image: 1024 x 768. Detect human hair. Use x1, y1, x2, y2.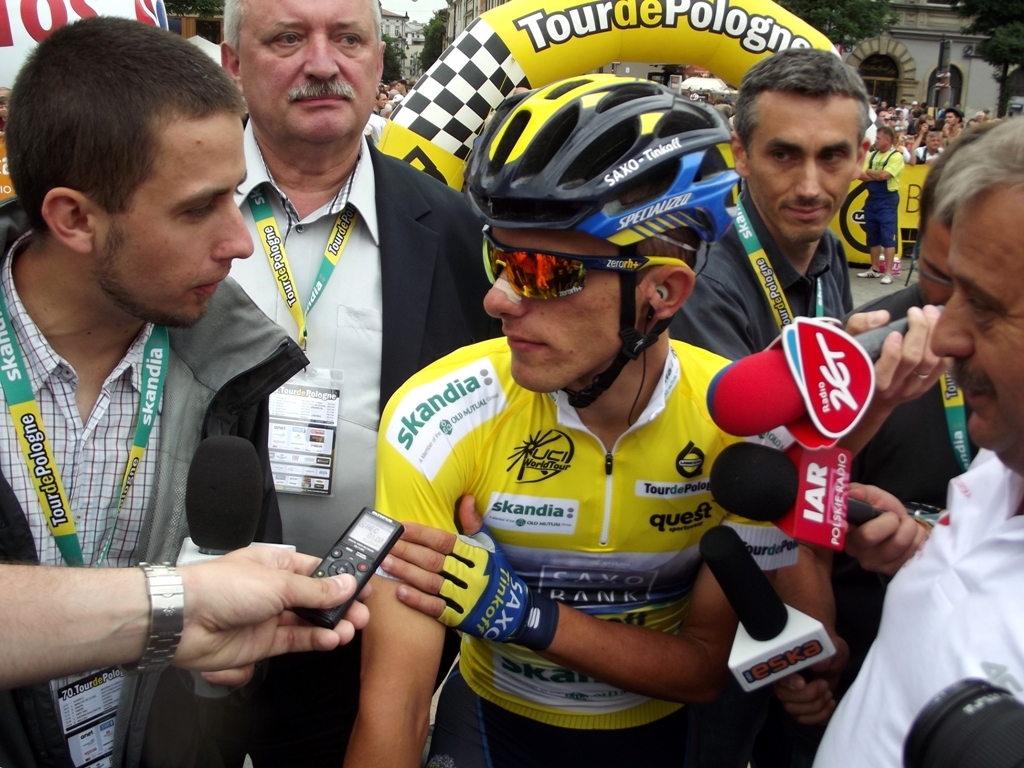
224, 0, 381, 49.
